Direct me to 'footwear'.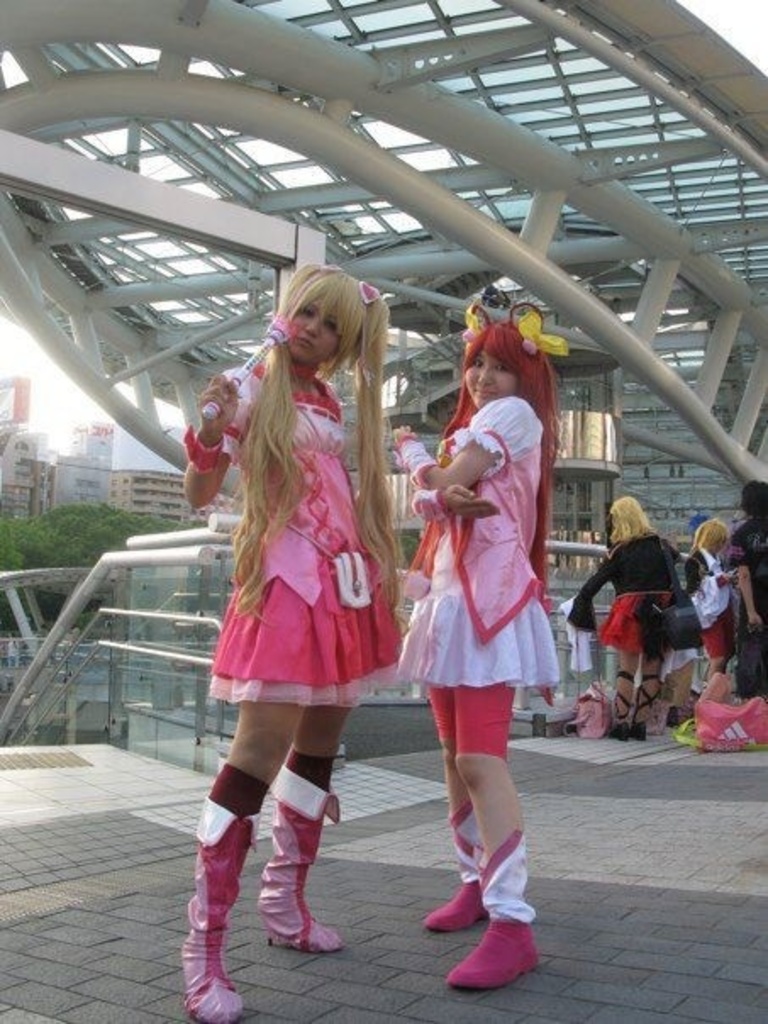
Direction: crop(453, 829, 534, 987).
